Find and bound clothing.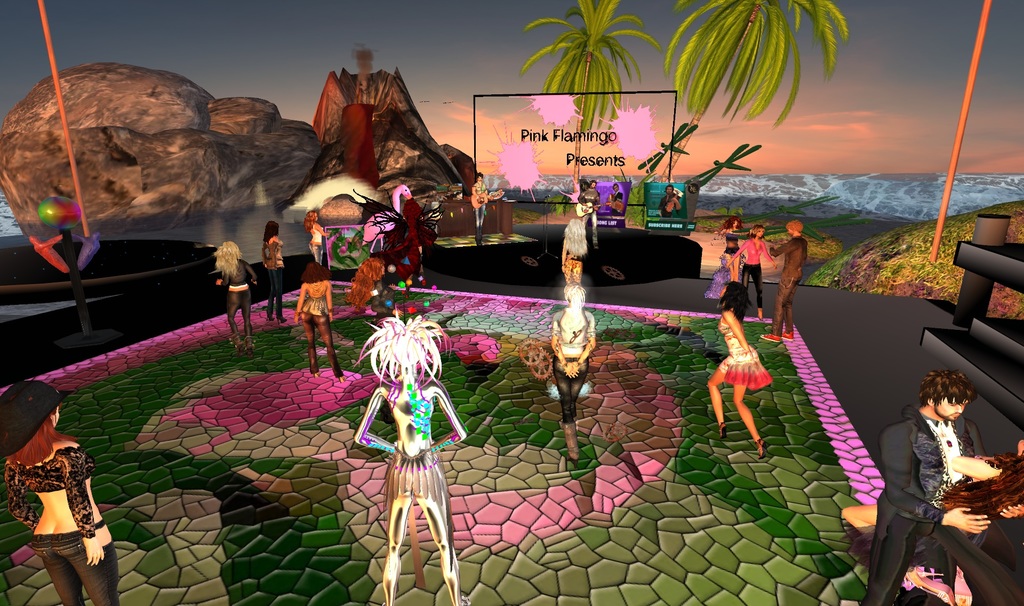
Bound: (left=860, top=403, right=968, bottom=605).
